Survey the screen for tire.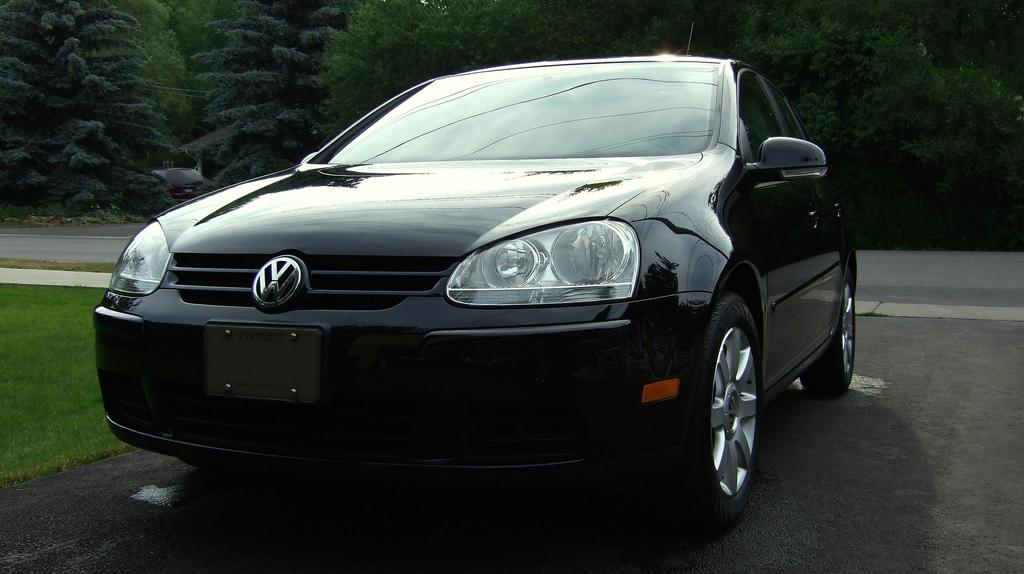
Survey found: [668, 291, 757, 528].
